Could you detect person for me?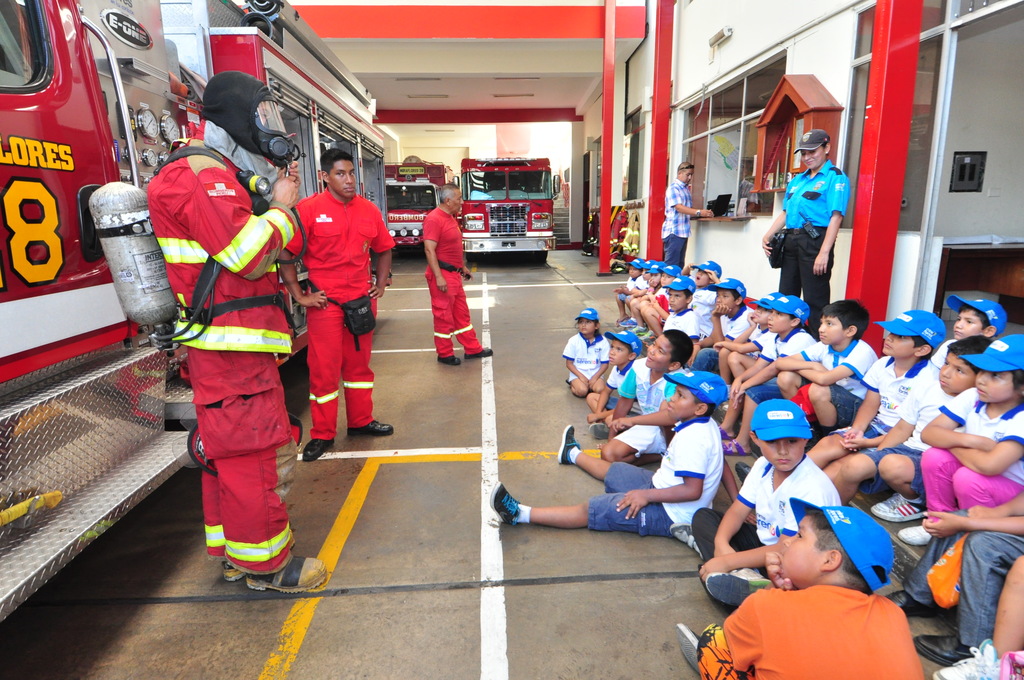
Detection result: (left=587, top=321, right=646, bottom=435).
